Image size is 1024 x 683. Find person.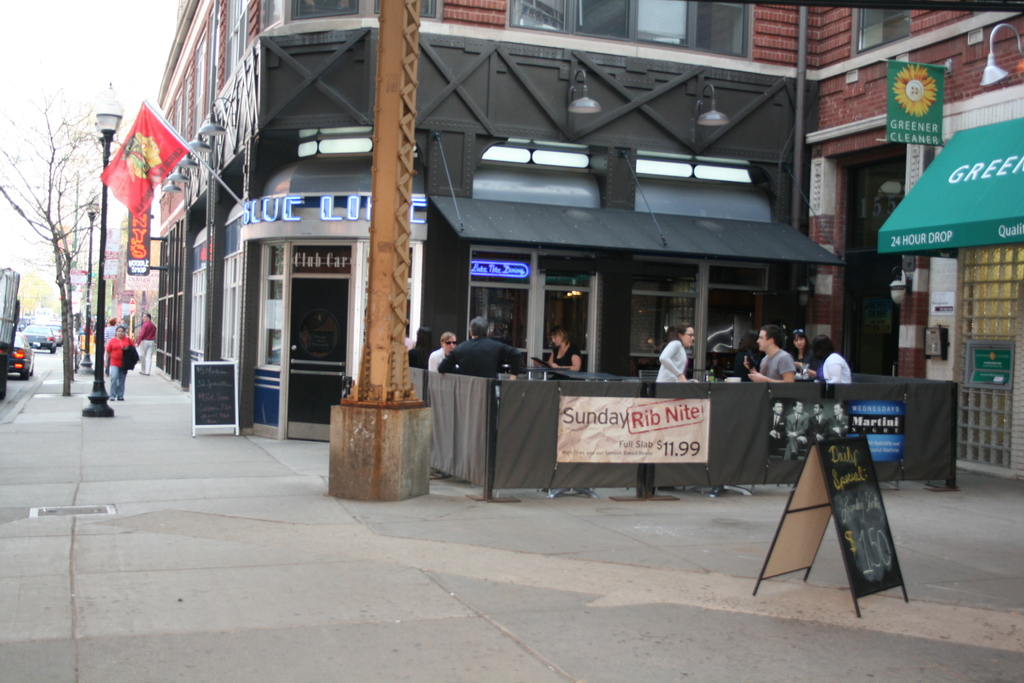
detection(655, 320, 700, 381).
